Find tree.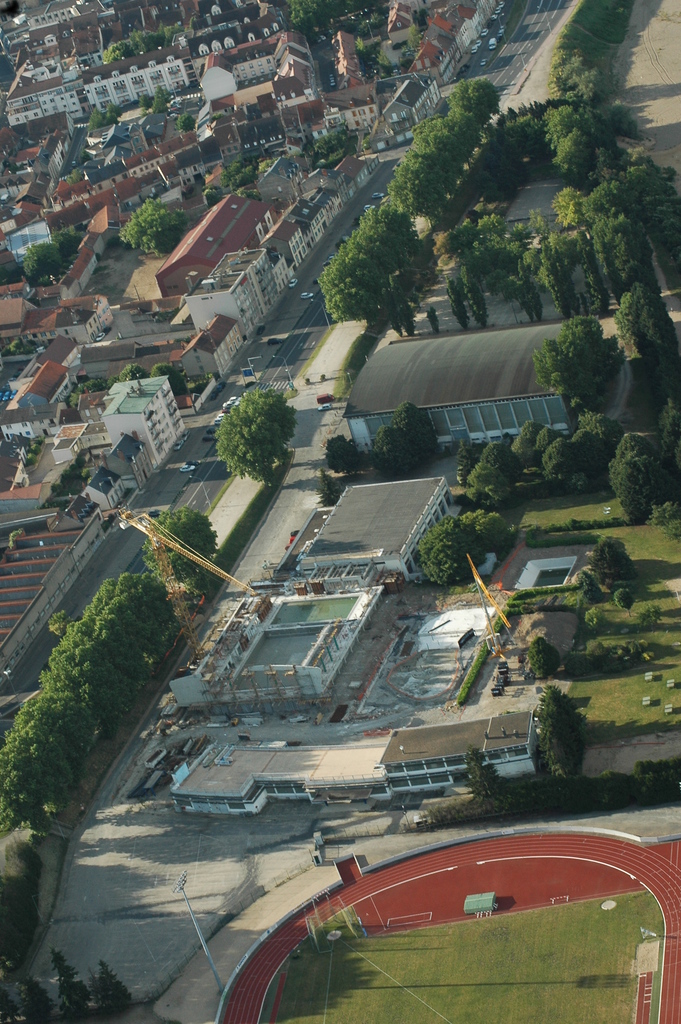
<box>169,113,190,133</box>.
